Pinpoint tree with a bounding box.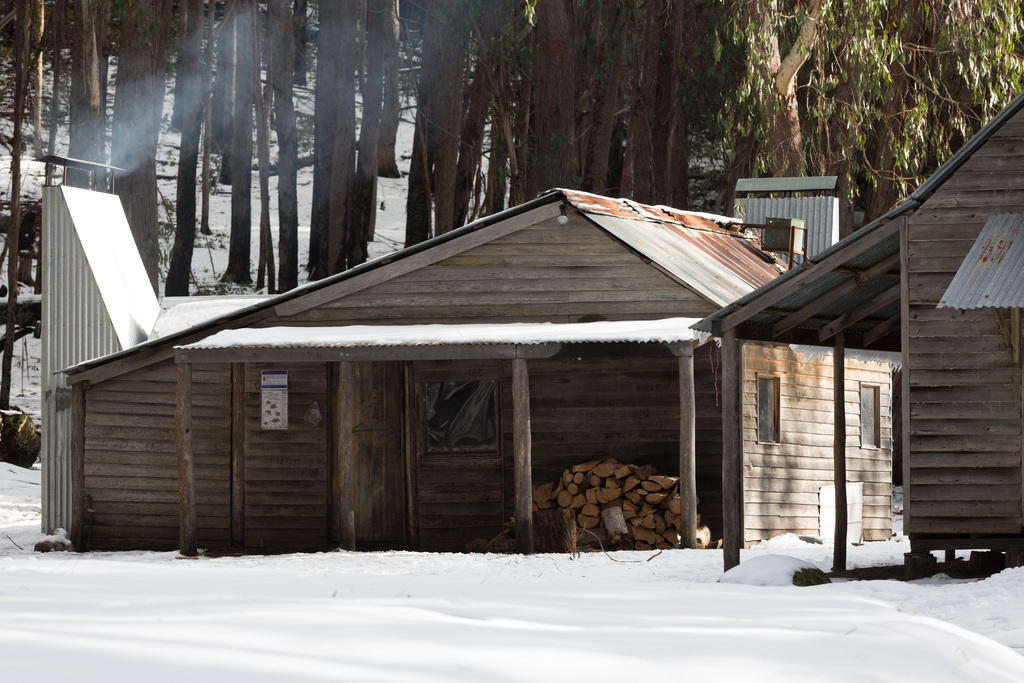
crop(212, 0, 280, 287).
